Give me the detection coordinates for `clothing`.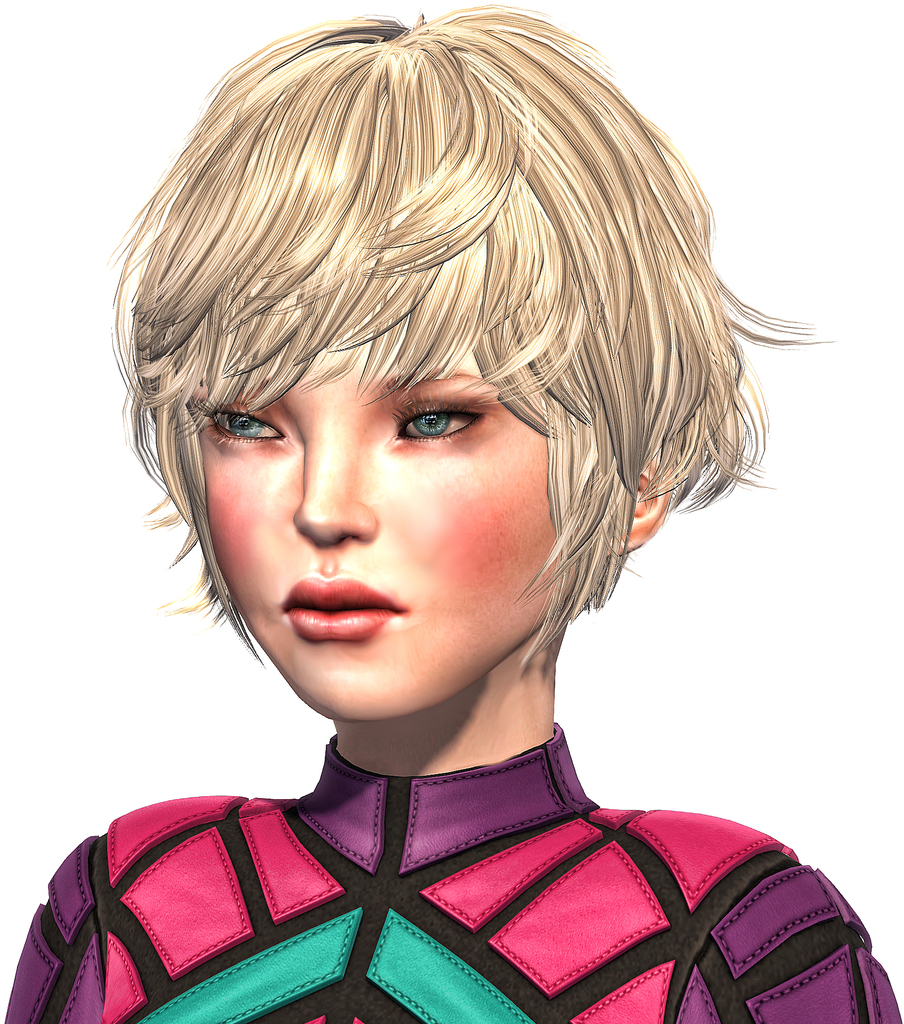
{"left": 28, "top": 692, "right": 875, "bottom": 1023}.
